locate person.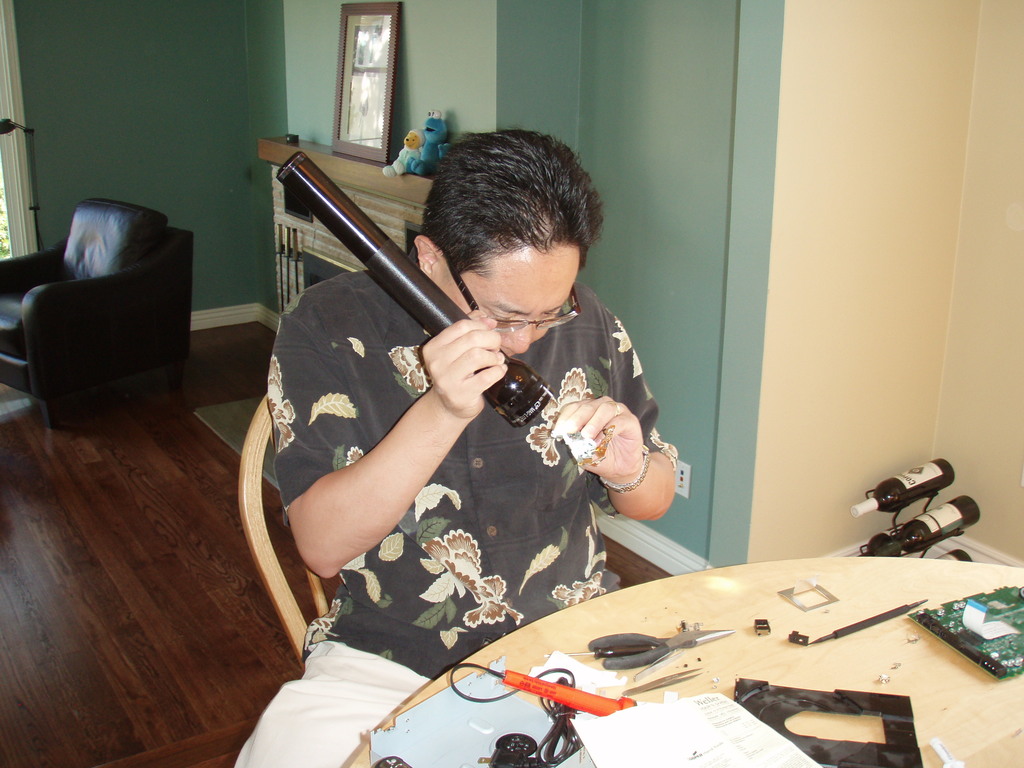
Bounding box: bbox=[234, 90, 726, 745].
